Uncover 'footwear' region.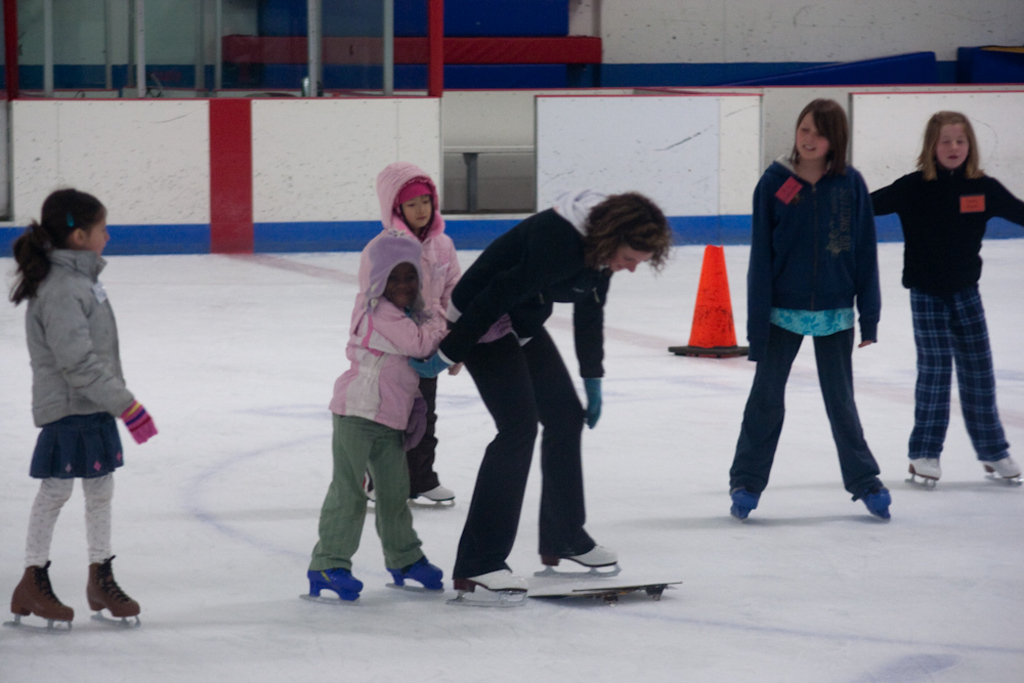
Uncovered: [left=452, top=566, right=532, bottom=597].
